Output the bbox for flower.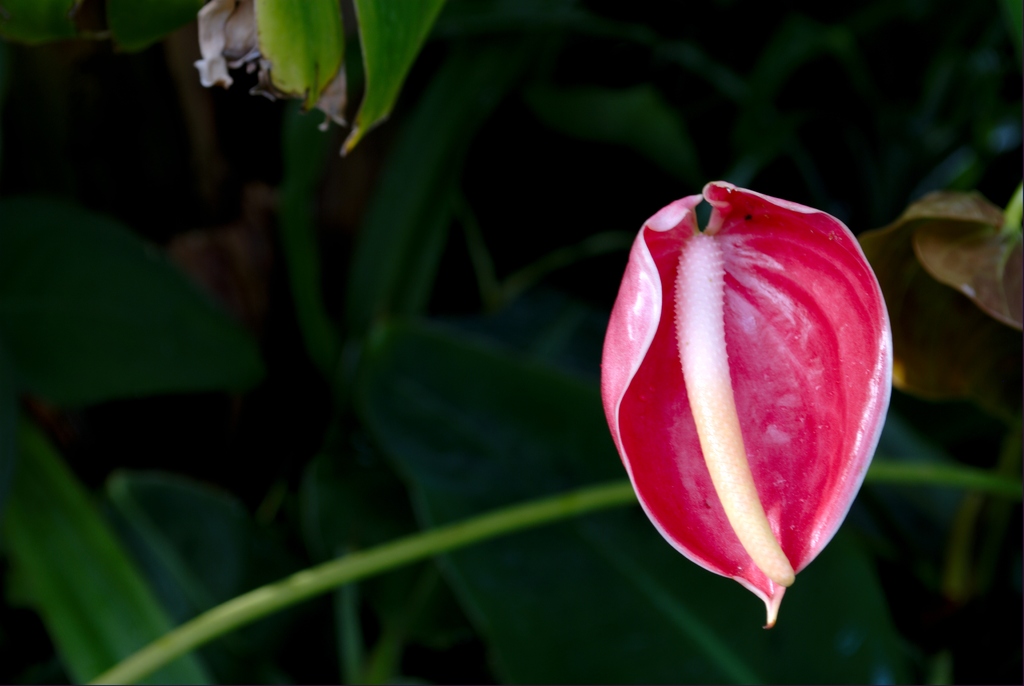
(602,171,906,630).
